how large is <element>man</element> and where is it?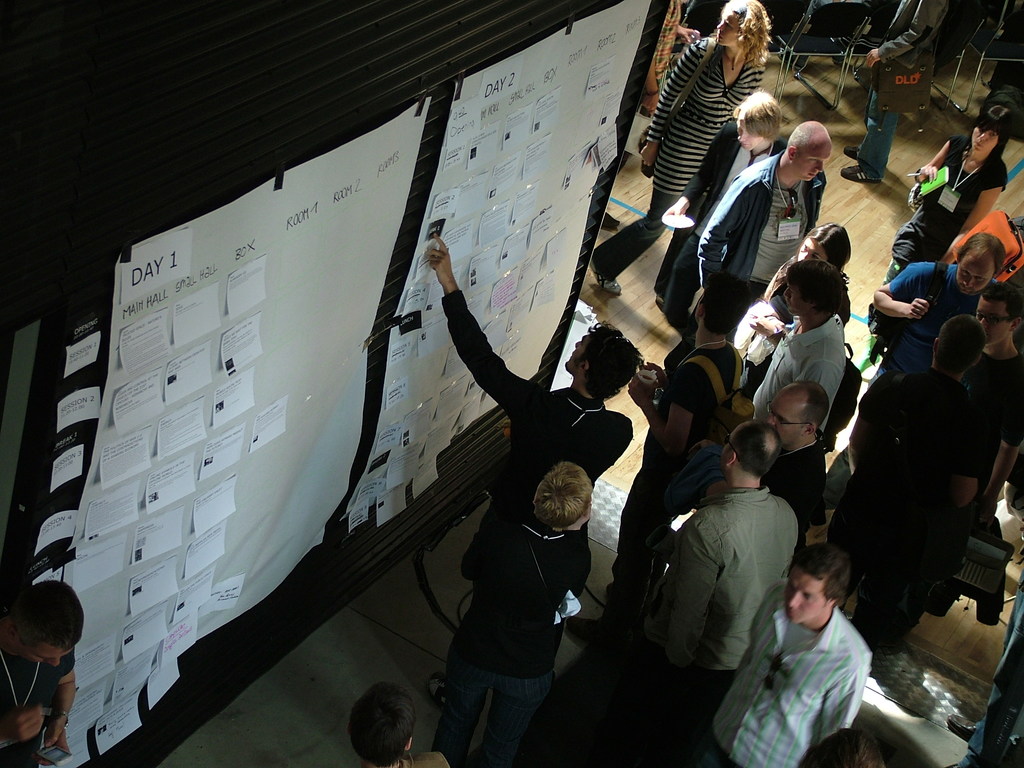
Bounding box: pyautogui.locateOnScreen(427, 460, 604, 767).
